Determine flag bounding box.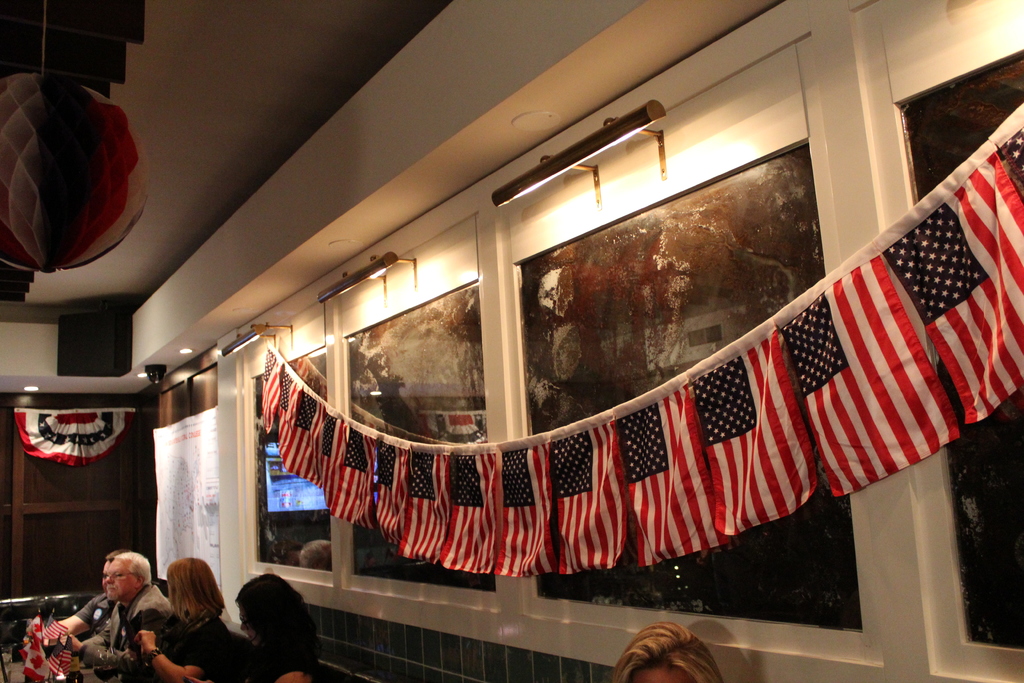
Determined: 869/156/1023/427.
